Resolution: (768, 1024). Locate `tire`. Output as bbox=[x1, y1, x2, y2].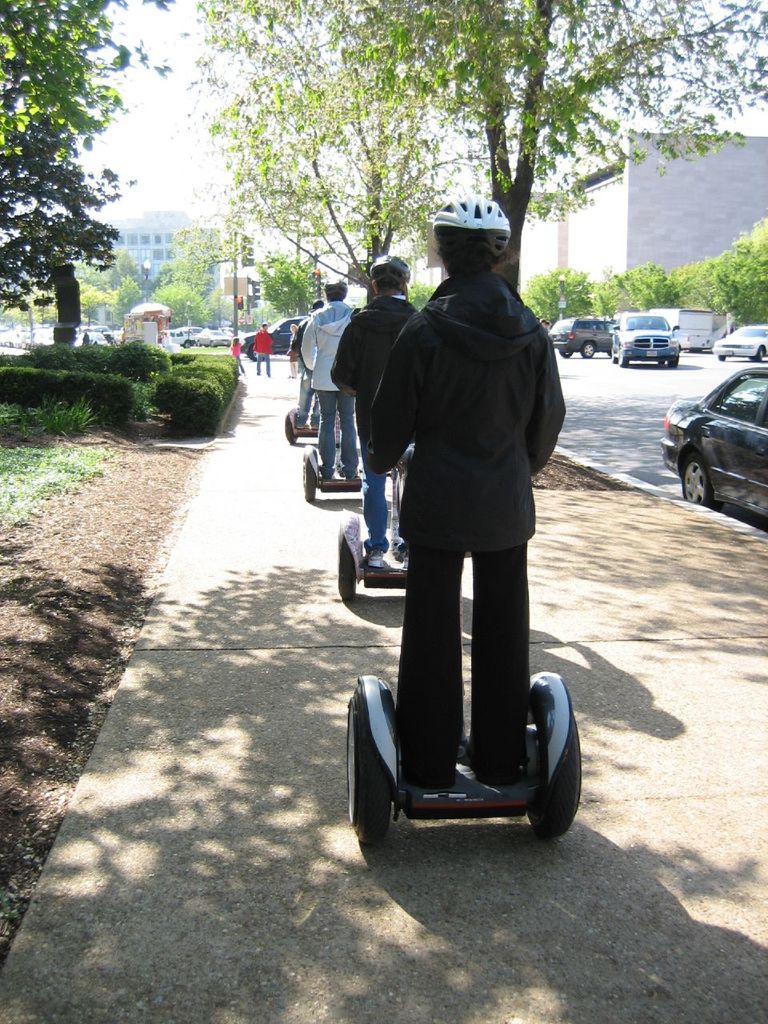
bbox=[558, 349, 574, 356].
